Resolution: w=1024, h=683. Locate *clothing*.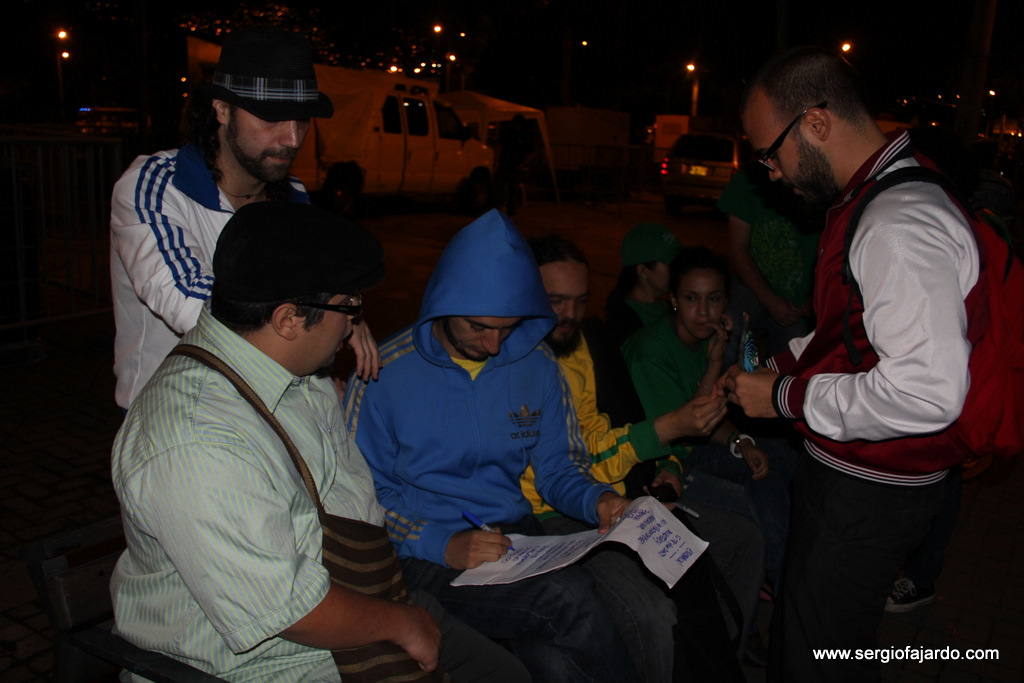
<region>106, 141, 312, 425</region>.
